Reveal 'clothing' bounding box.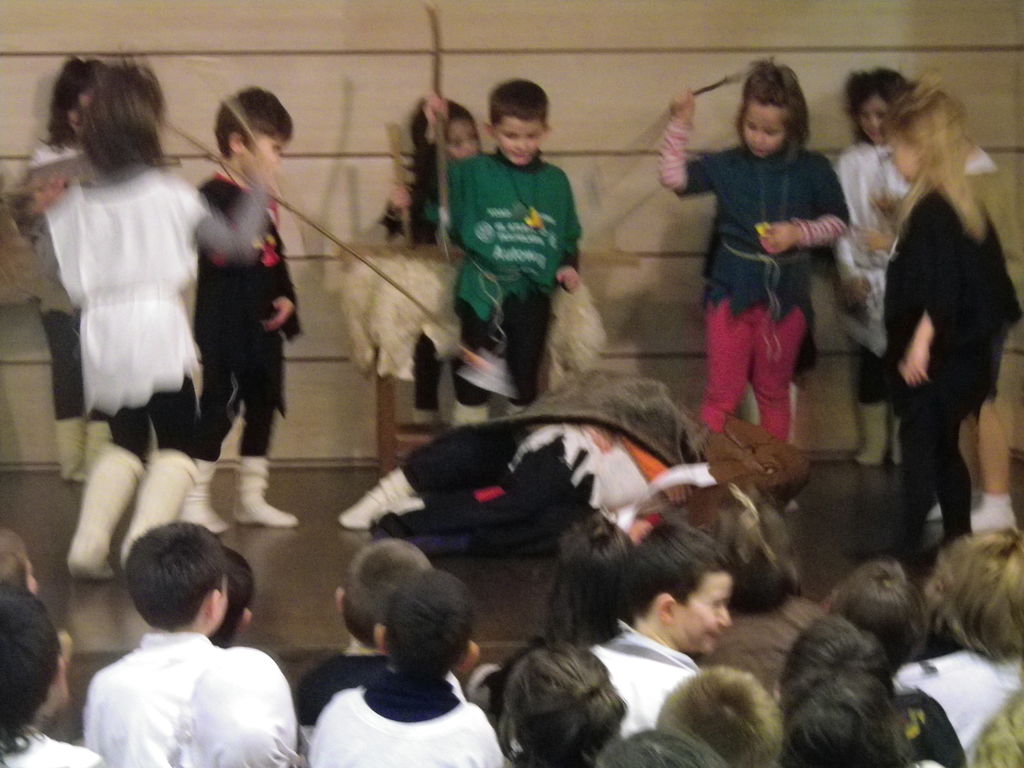
Revealed: {"x1": 15, "y1": 154, "x2": 276, "y2": 471}.
